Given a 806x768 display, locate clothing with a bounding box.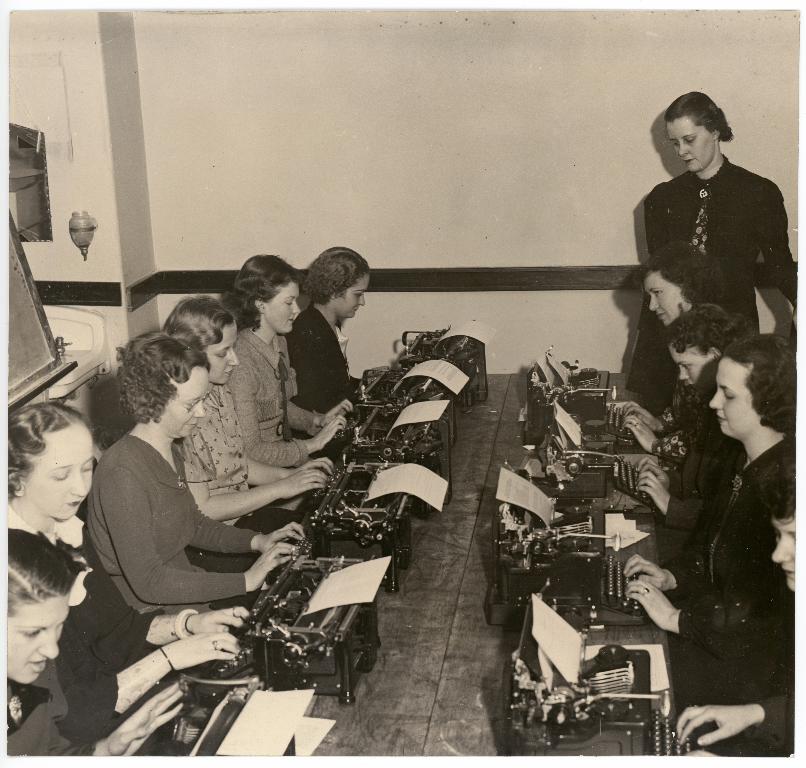
Located: BBox(0, 670, 98, 759).
